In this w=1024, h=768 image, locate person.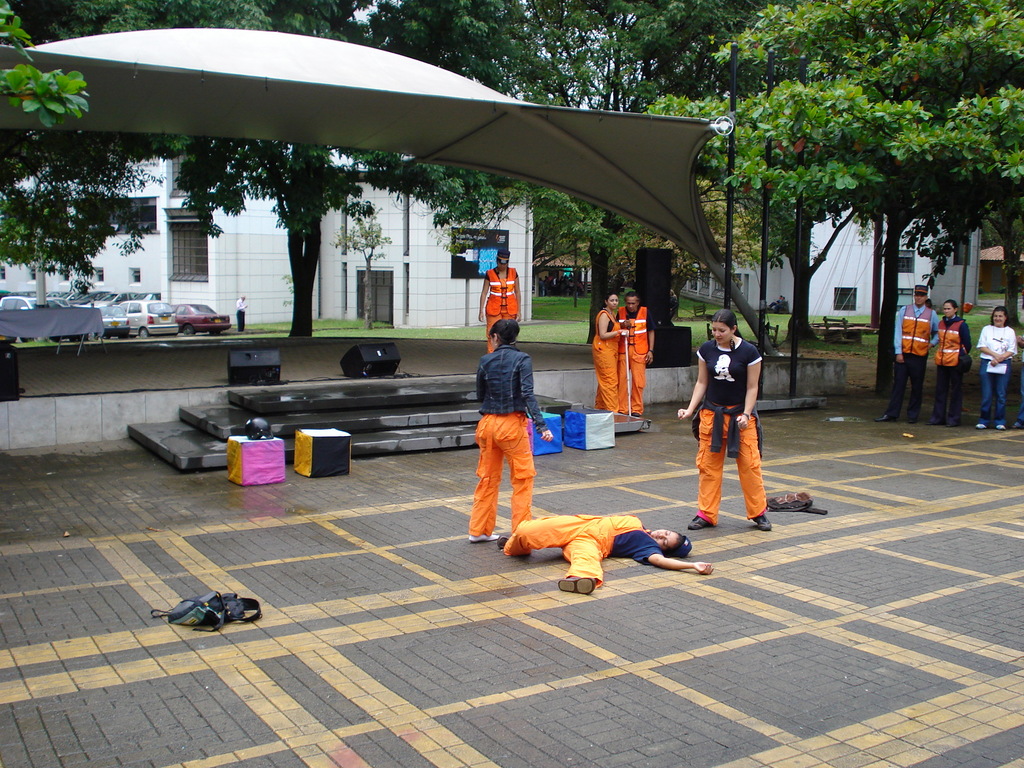
Bounding box: crop(884, 285, 940, 426).
